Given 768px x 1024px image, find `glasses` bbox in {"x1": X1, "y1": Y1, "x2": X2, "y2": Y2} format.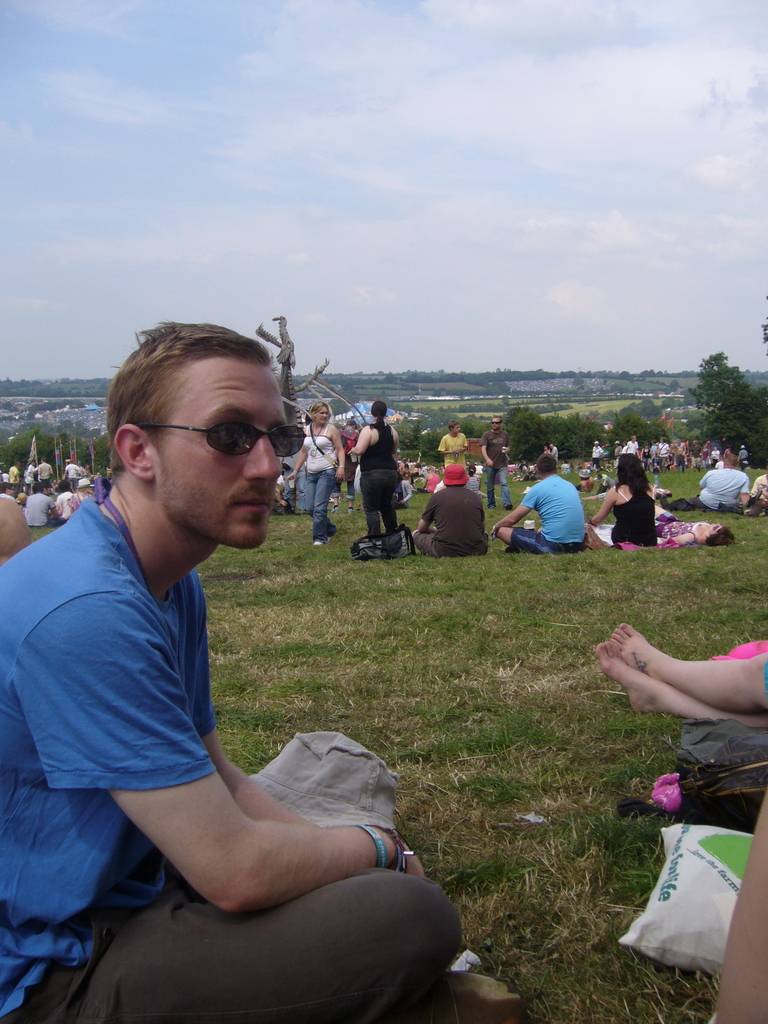
{"x1": 120, "y1": 417, "x2": 311, "y2": 467}.
